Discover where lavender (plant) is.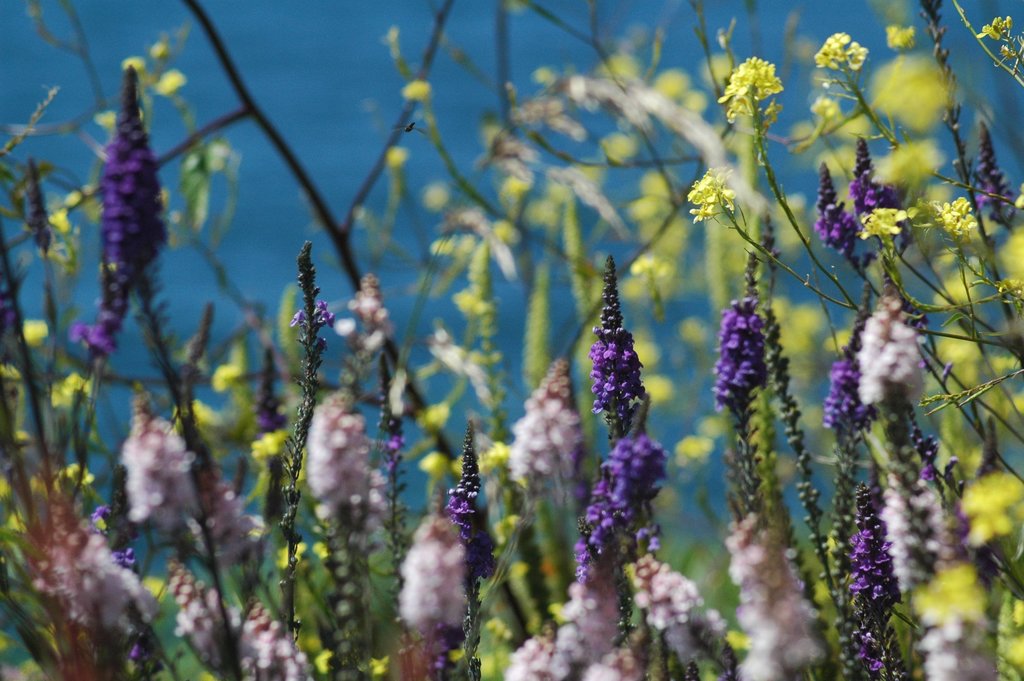
Discovered at BBox(822, 308, 867, 573).
